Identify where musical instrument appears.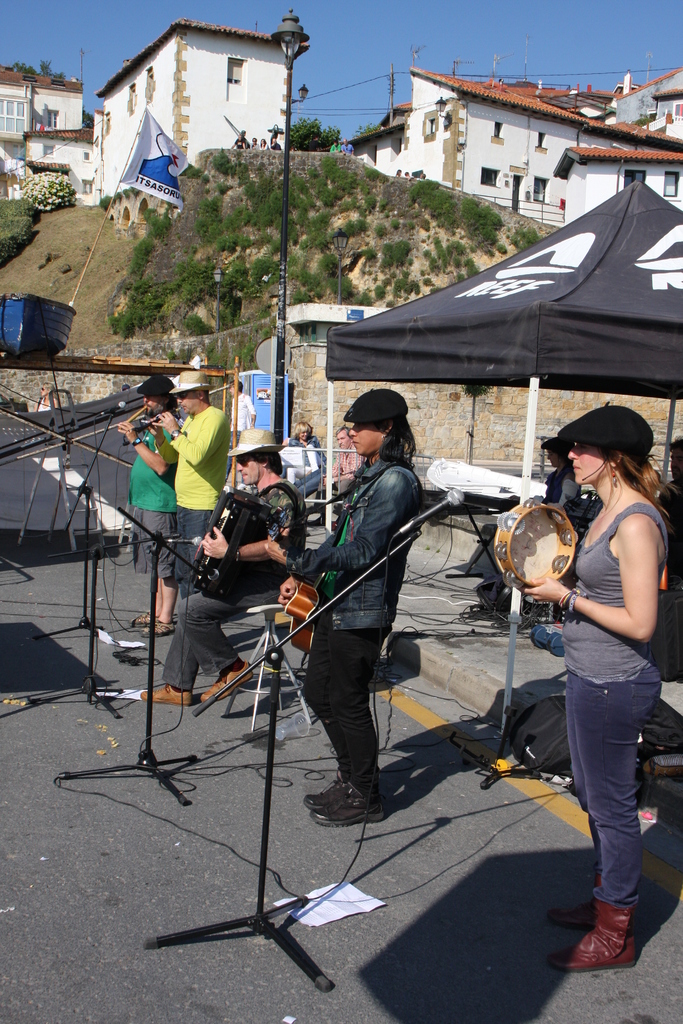
Appears at {"x1": 129, "y1": 402, "x2": 181, "y2": 428}.
